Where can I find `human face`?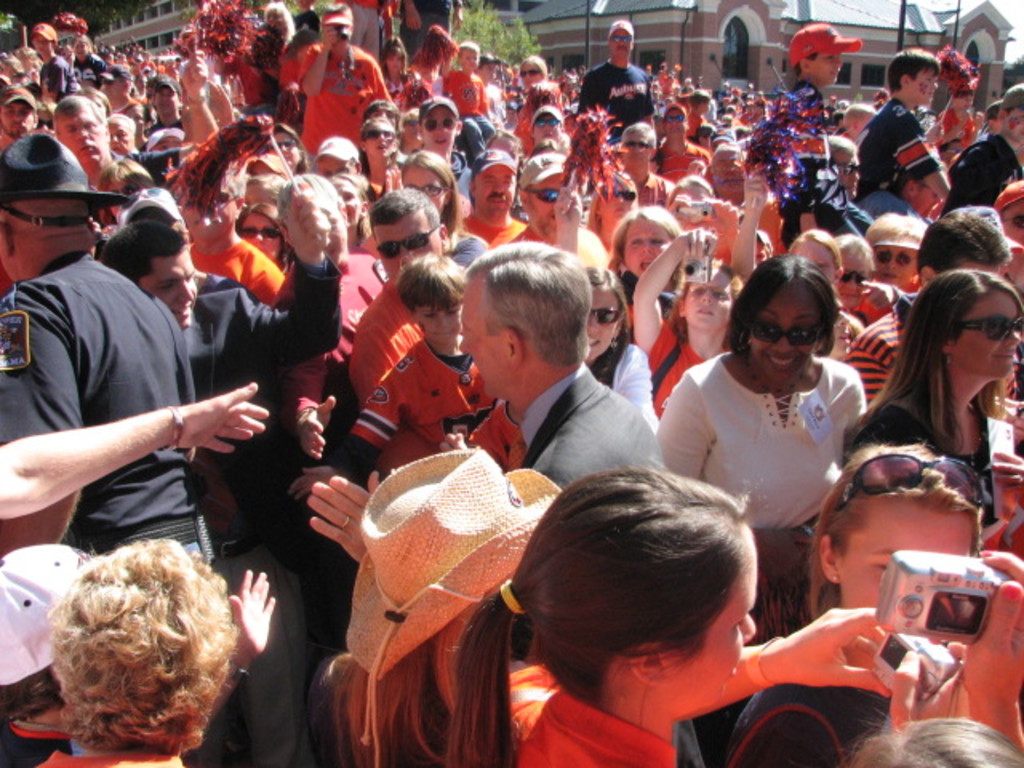
You can find it at (left=104, top=77, right=122, bottom=99).
